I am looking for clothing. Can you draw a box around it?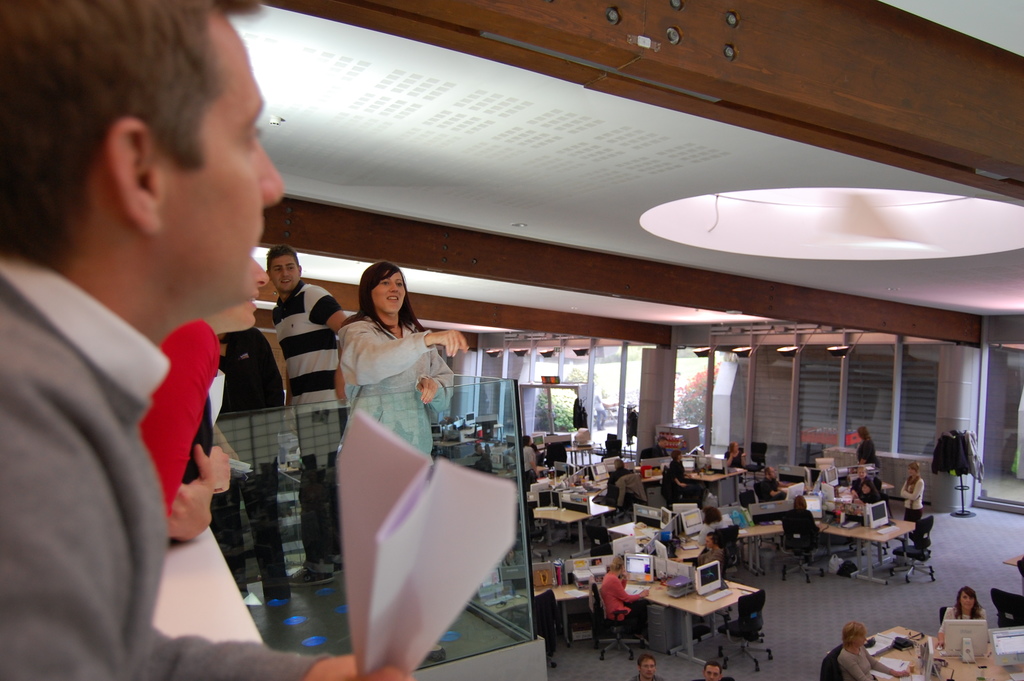
Sure, the bounding box is [x1=754, y1=483, x2=783, y2=504].
